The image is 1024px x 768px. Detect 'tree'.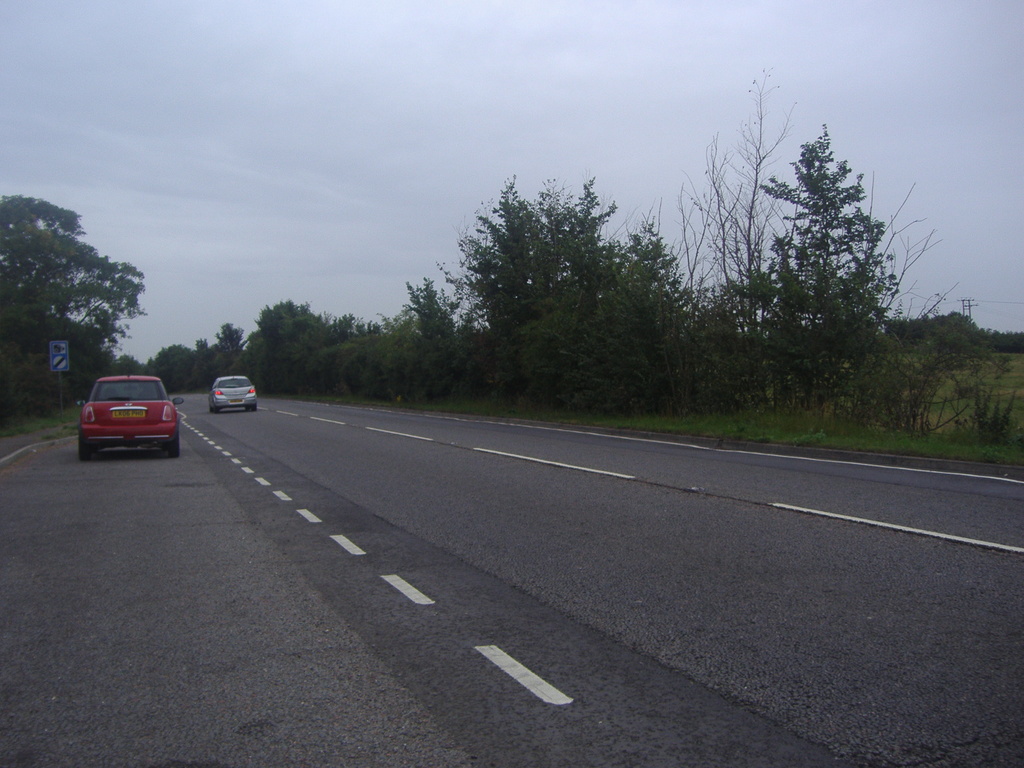
Detection: crop(922, 303, 979, 354).
